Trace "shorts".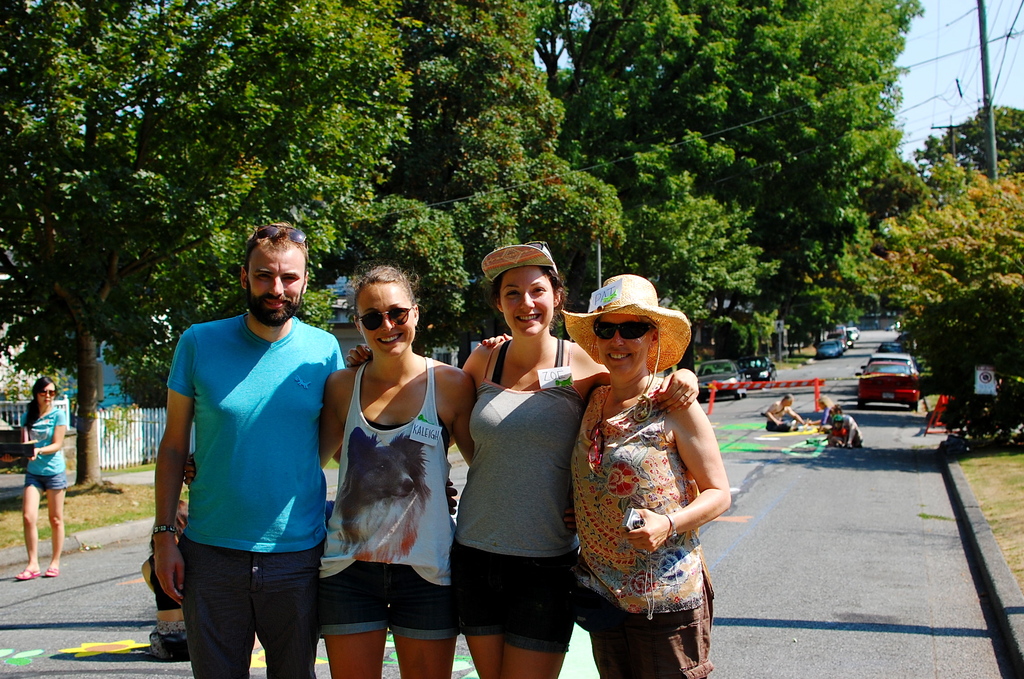
Traced to bbox=[455, 544, 584, 649].
